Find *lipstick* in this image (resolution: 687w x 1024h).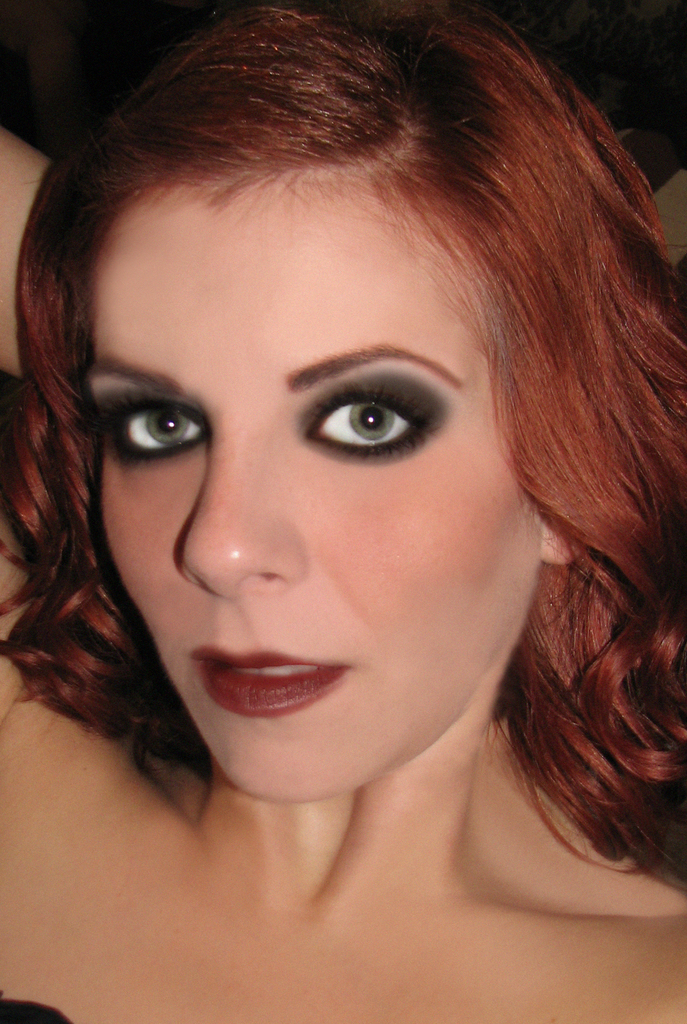
box=[184, 646, 344, 716].
